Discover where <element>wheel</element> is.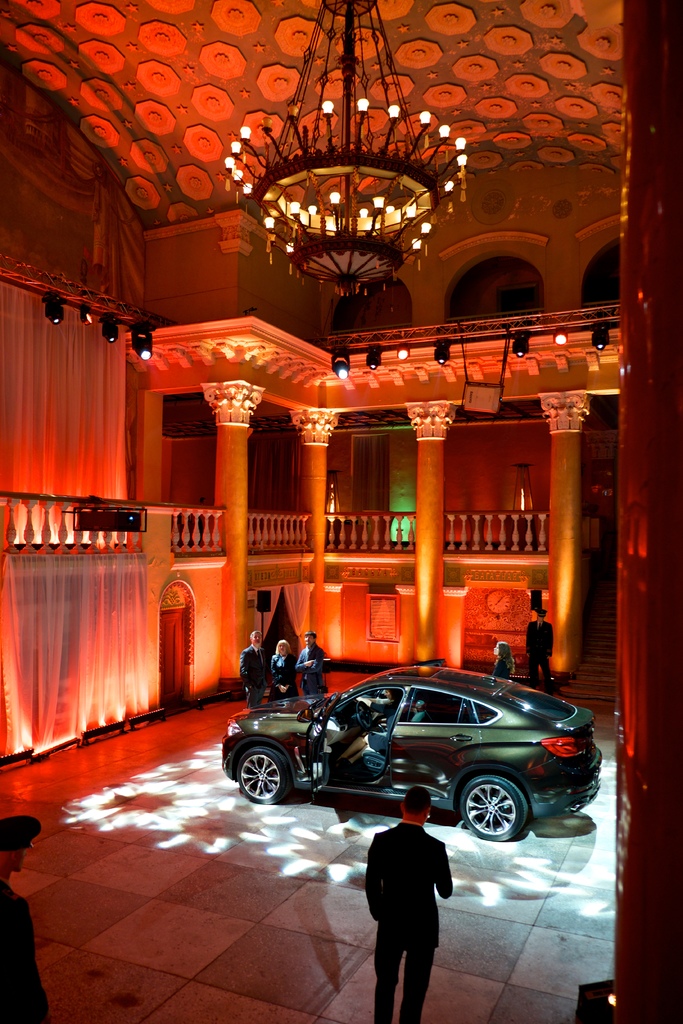
Discovered at select_region(467, 784, 548, 850).
